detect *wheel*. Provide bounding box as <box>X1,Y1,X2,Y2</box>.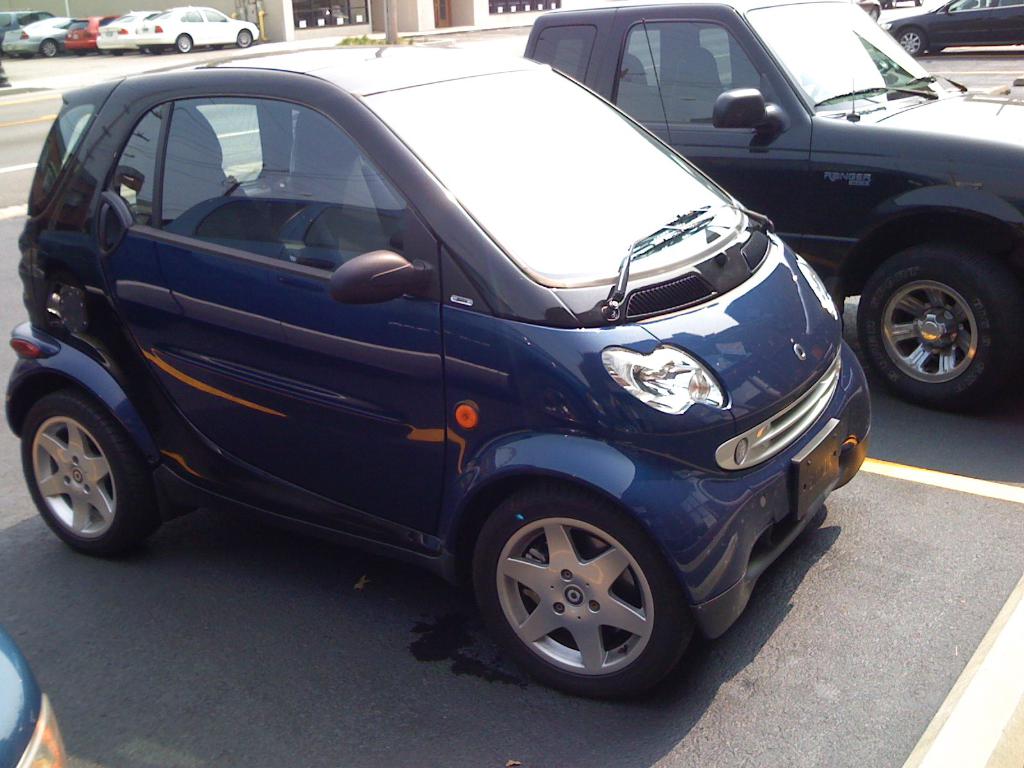
<box>20,51,32,58</box>.
